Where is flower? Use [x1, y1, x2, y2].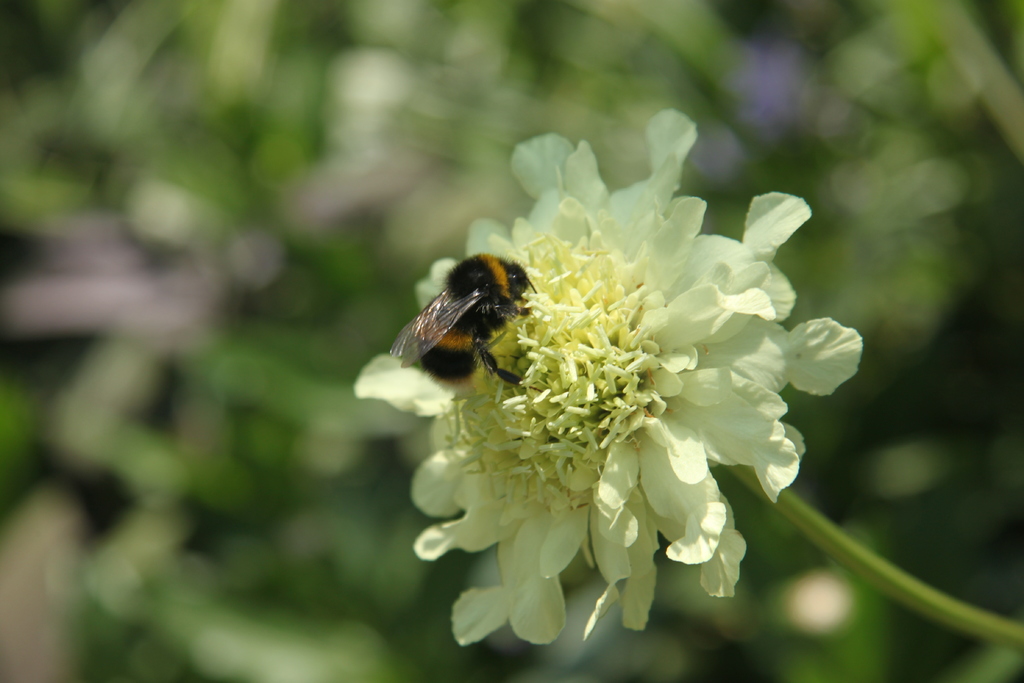
[305, 83, 855, 673].
